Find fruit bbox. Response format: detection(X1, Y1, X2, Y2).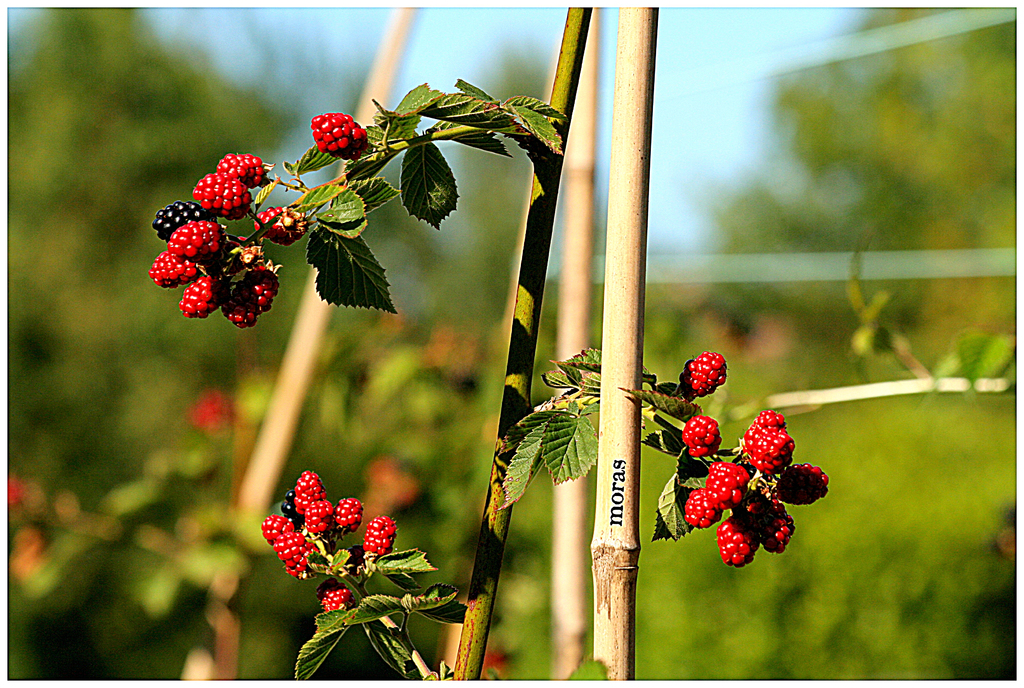
detection(307, 110, 372, 163).
